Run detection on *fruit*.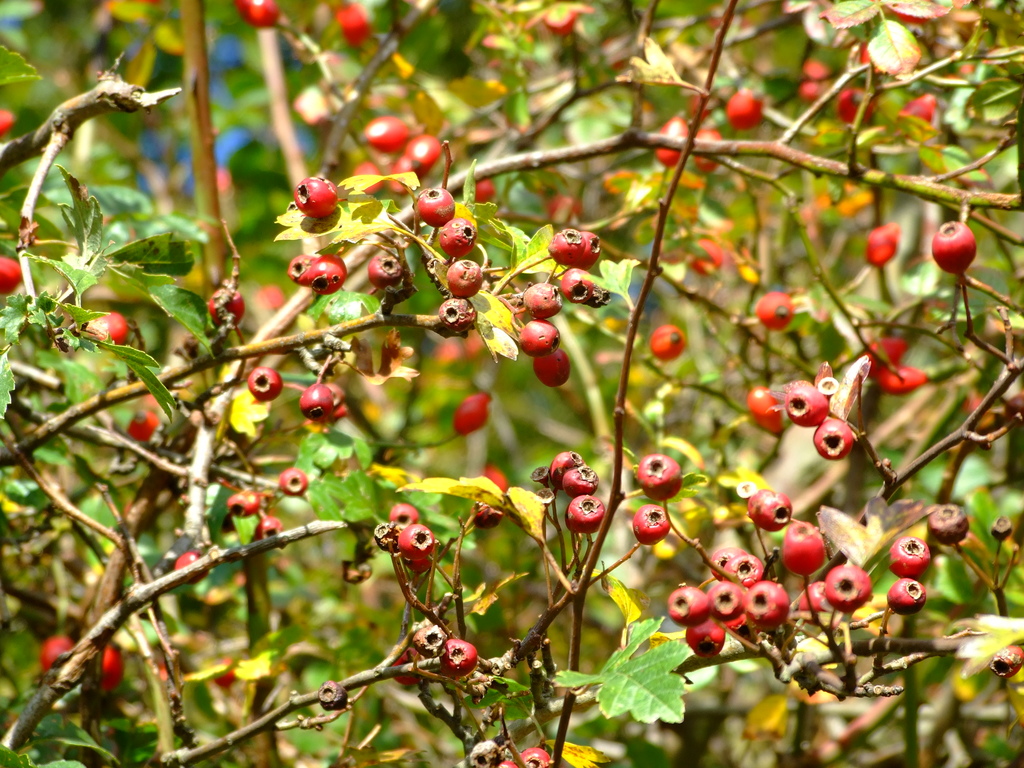
Result: (559, 271, 596, 303).
